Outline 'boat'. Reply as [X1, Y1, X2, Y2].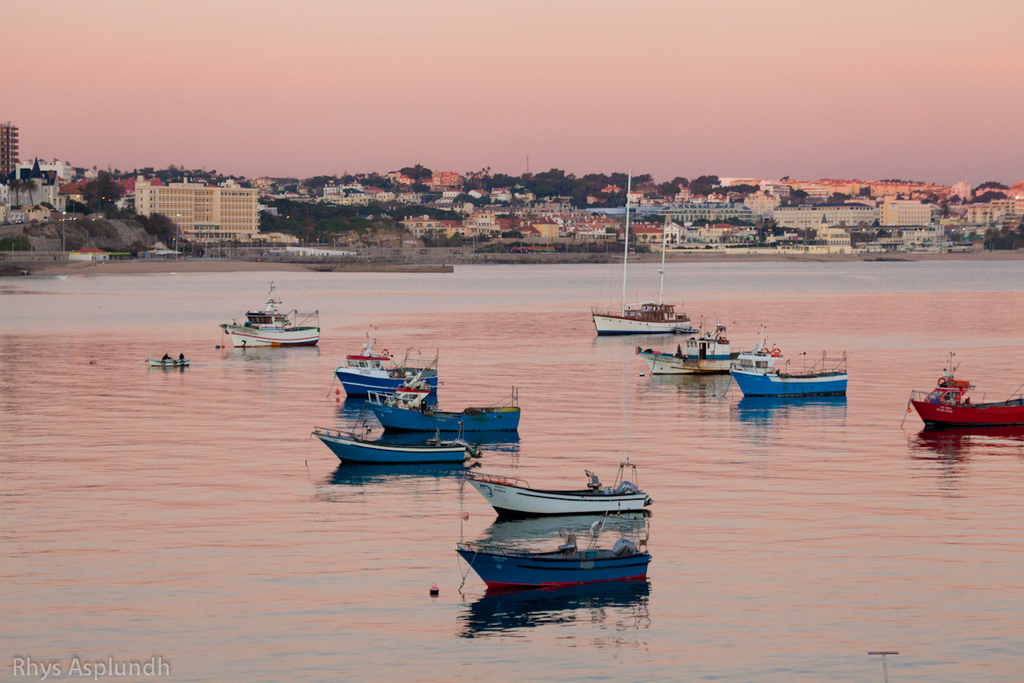
[311, 424, 477, 463].
